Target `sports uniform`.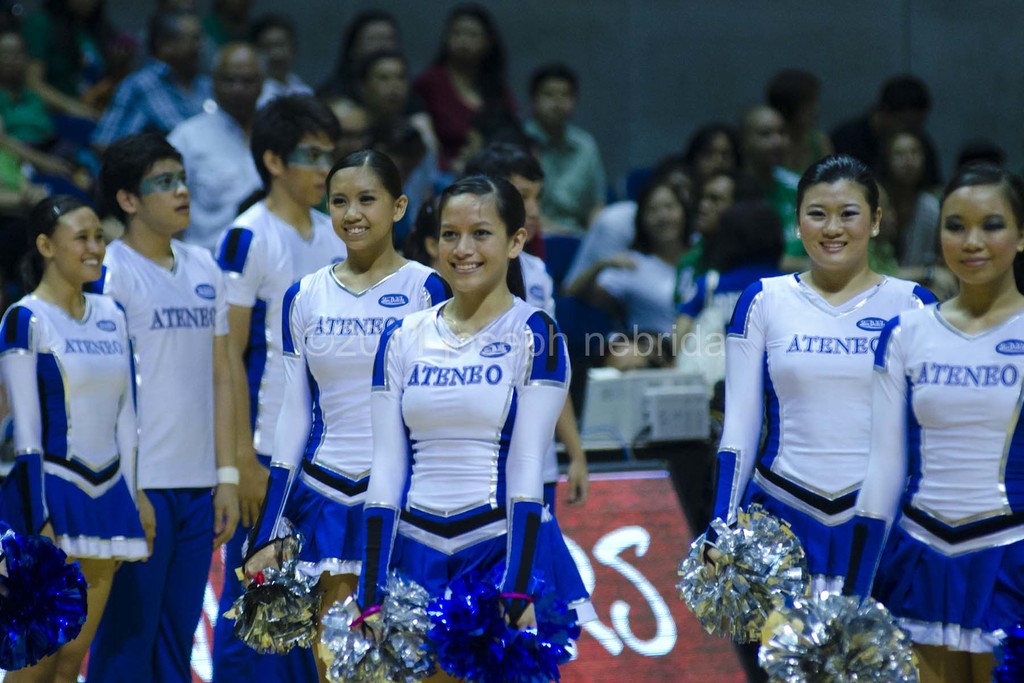
Target region: l=81, t=234, r=245, b=682.
